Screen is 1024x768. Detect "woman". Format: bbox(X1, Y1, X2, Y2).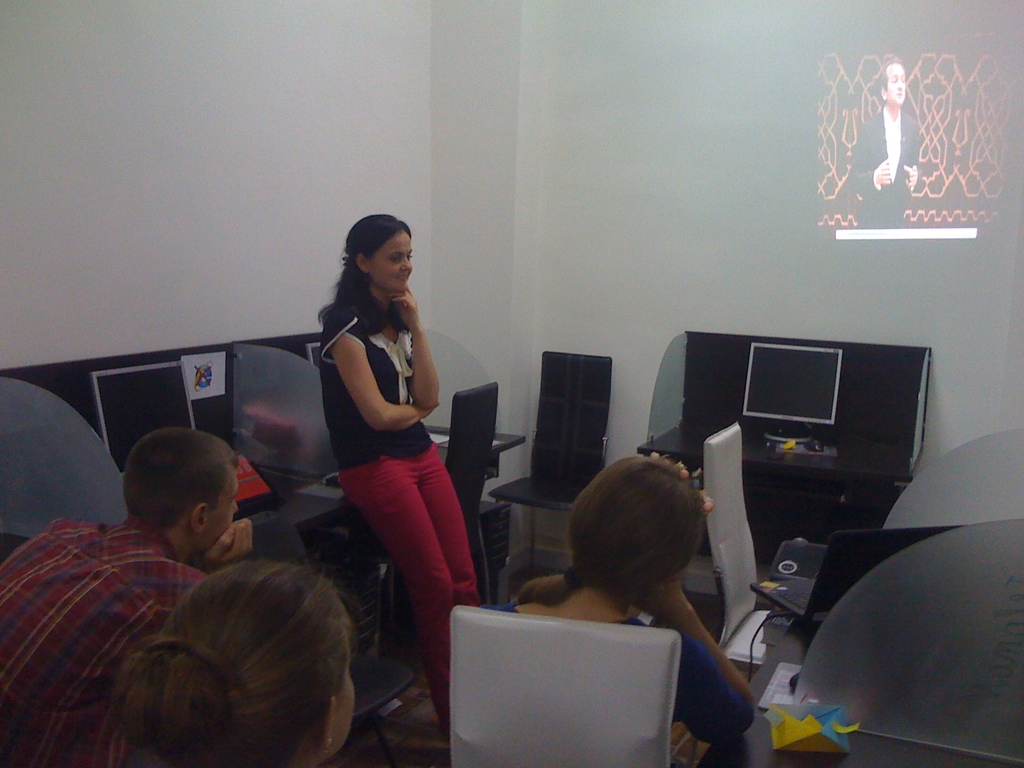
bbox(484, 453, 760, 745).
